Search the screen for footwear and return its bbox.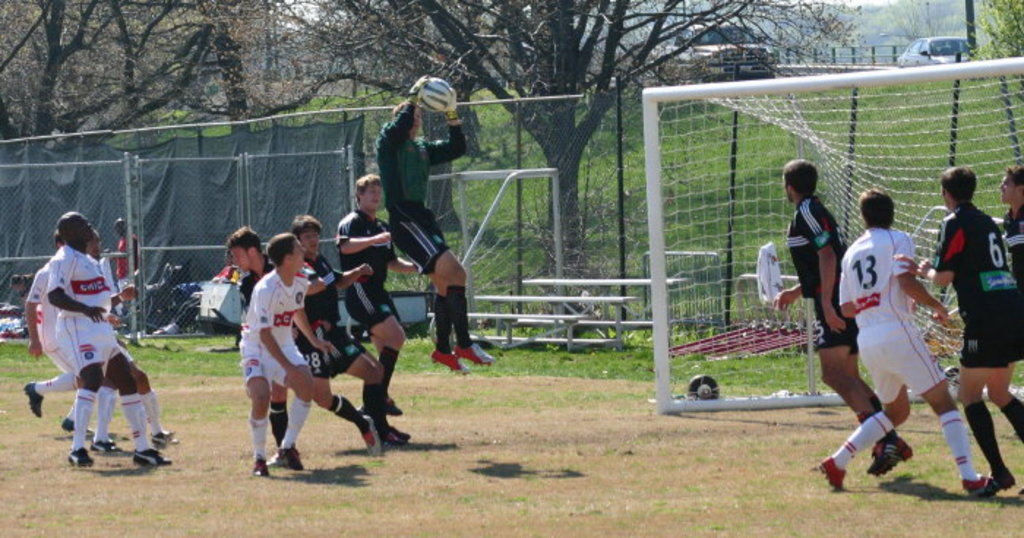
Found: region(151, 431, 176, 443).
